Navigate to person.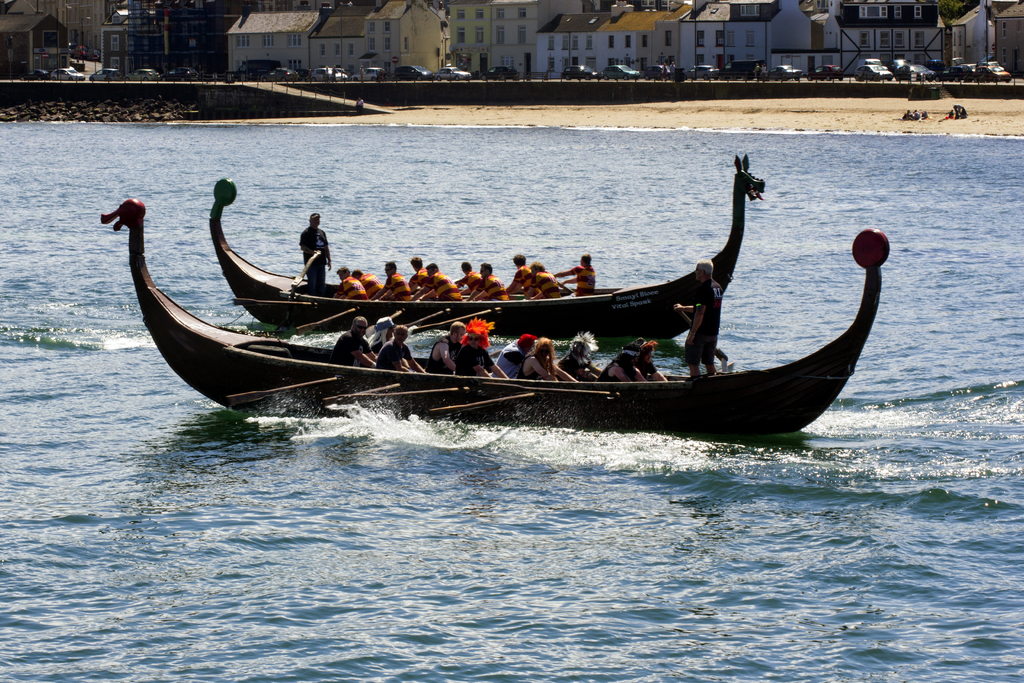
Navigation target: detection(453, 315, 508, 381).
